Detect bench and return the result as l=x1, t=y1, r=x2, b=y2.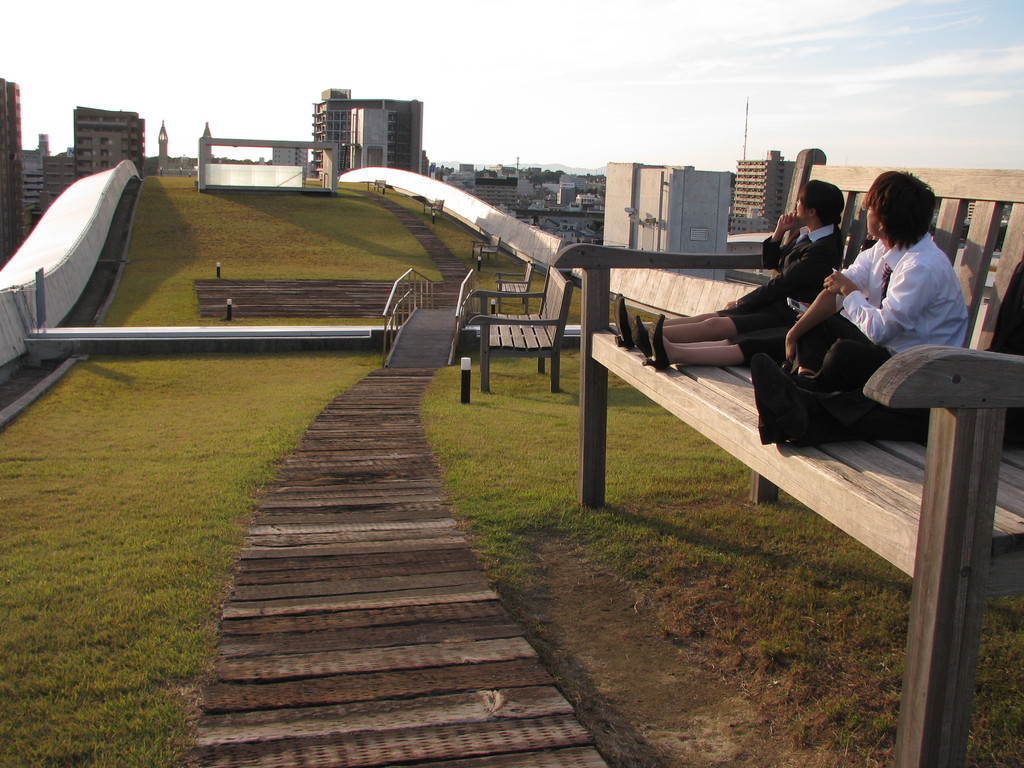
l=474, t=264, r=570, b=392.
